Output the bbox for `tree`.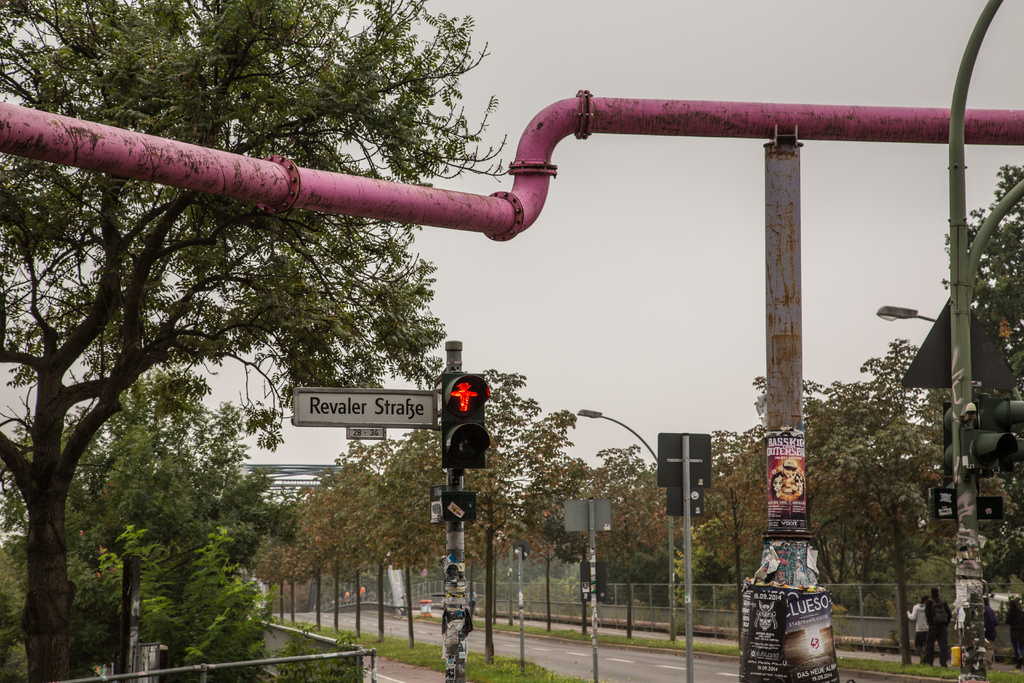
crop(554, 443, 673, 620).
